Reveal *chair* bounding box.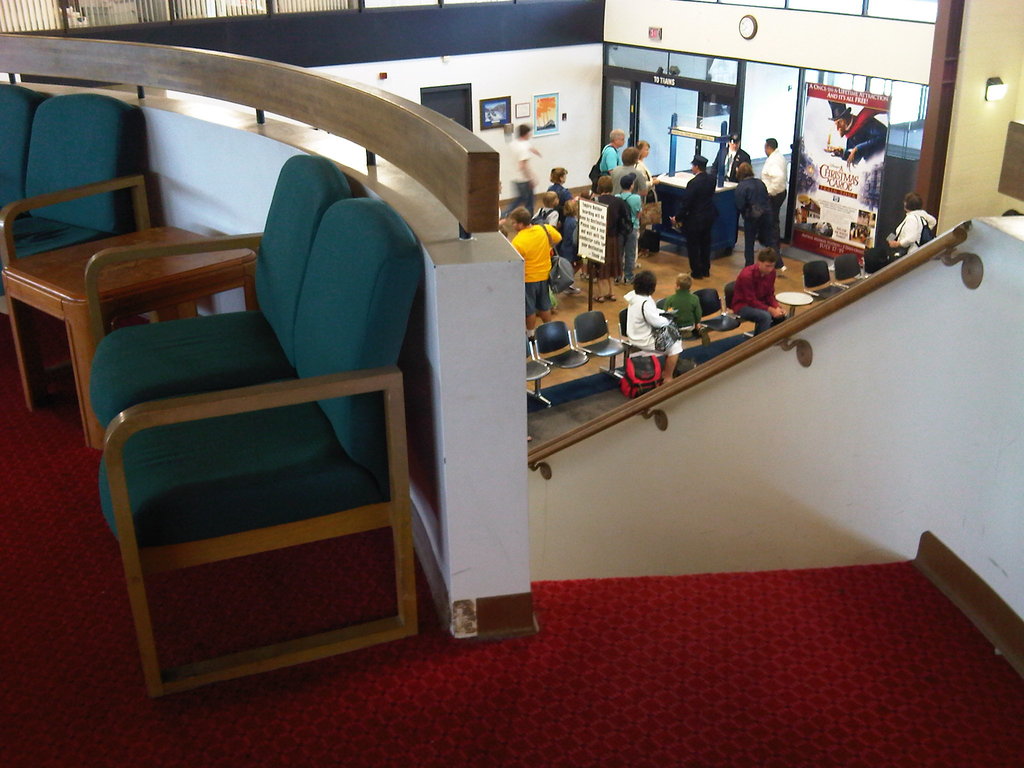
Revealed: <bbox>3, 88, 29, 219</bbox>.
